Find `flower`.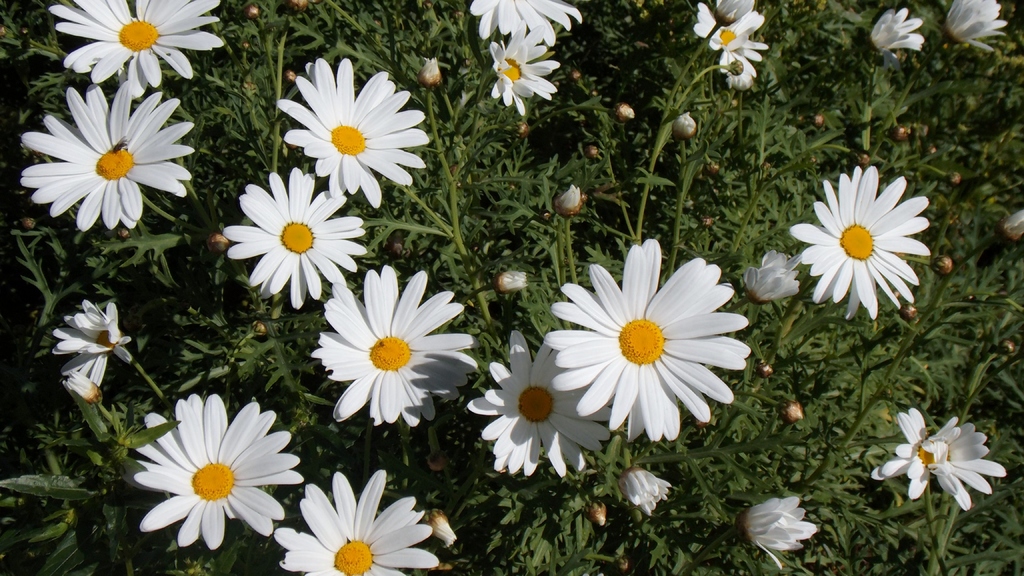
(468, 0, 580, 48).
